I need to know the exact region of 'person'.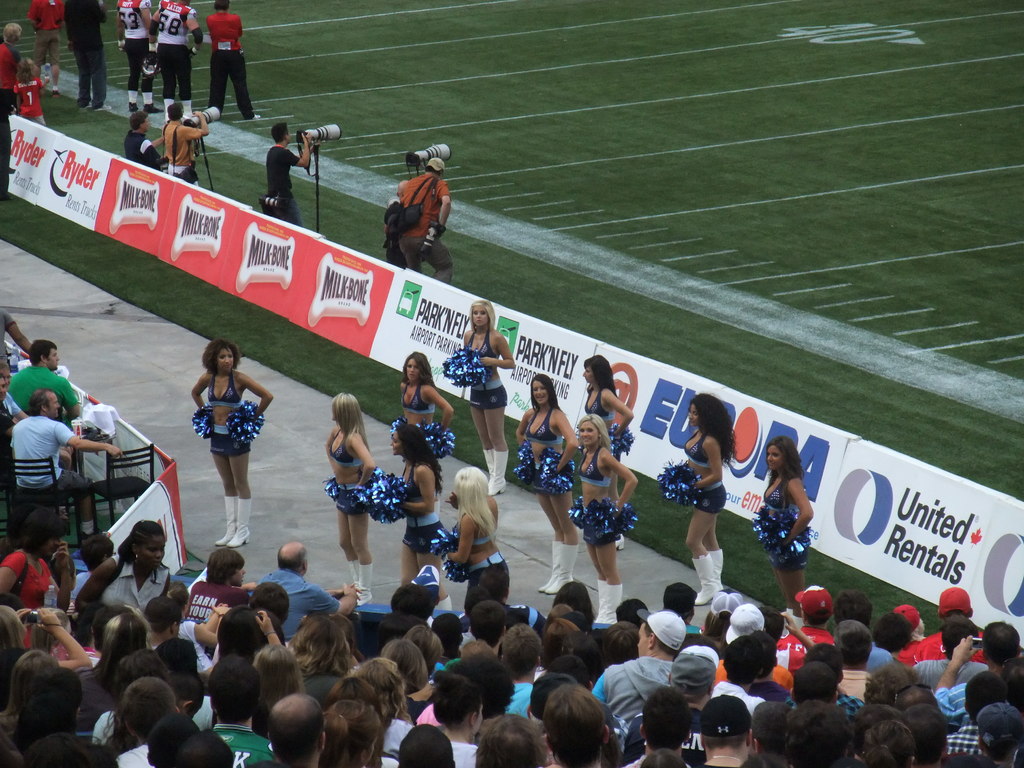
Region: box=[833, 593, 894, 669].
